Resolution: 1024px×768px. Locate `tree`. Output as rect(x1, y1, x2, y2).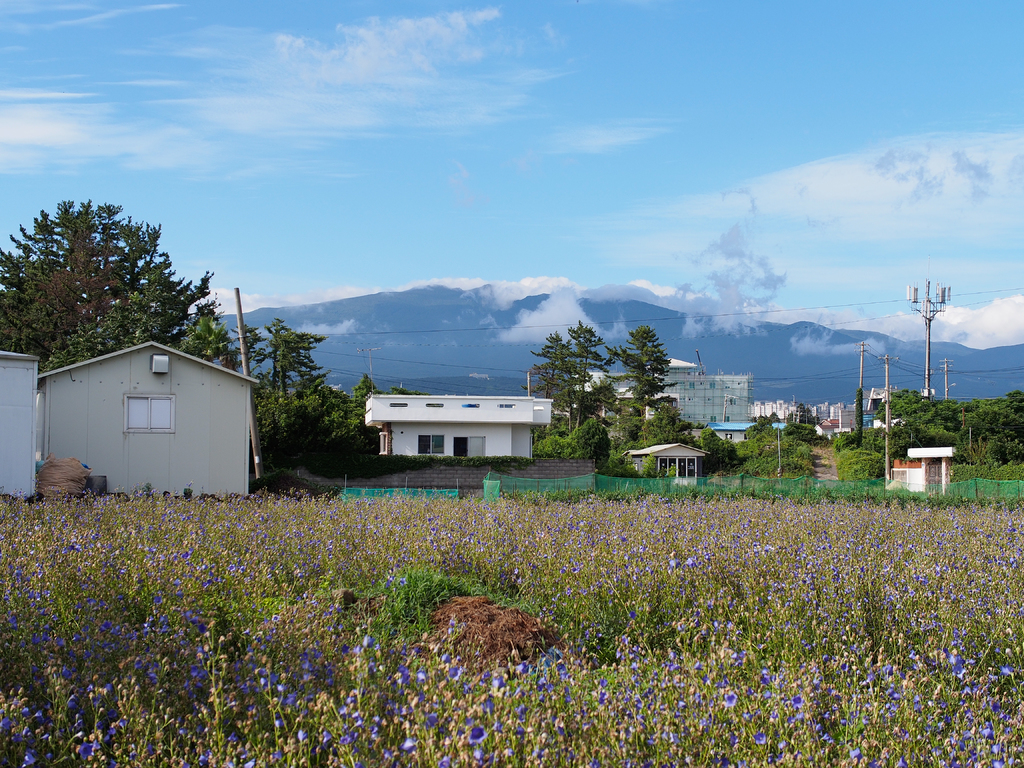
rect(174, 298, 239, 365).
